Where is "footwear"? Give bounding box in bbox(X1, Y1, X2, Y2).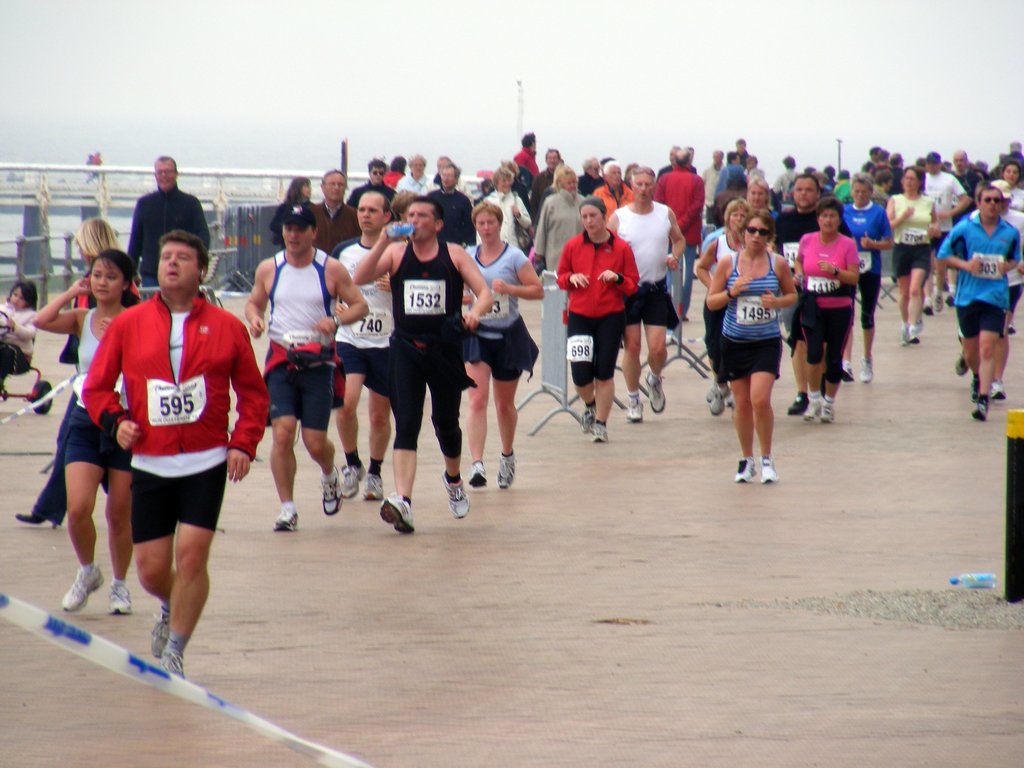
bbox(360, 466, 390, 502).
